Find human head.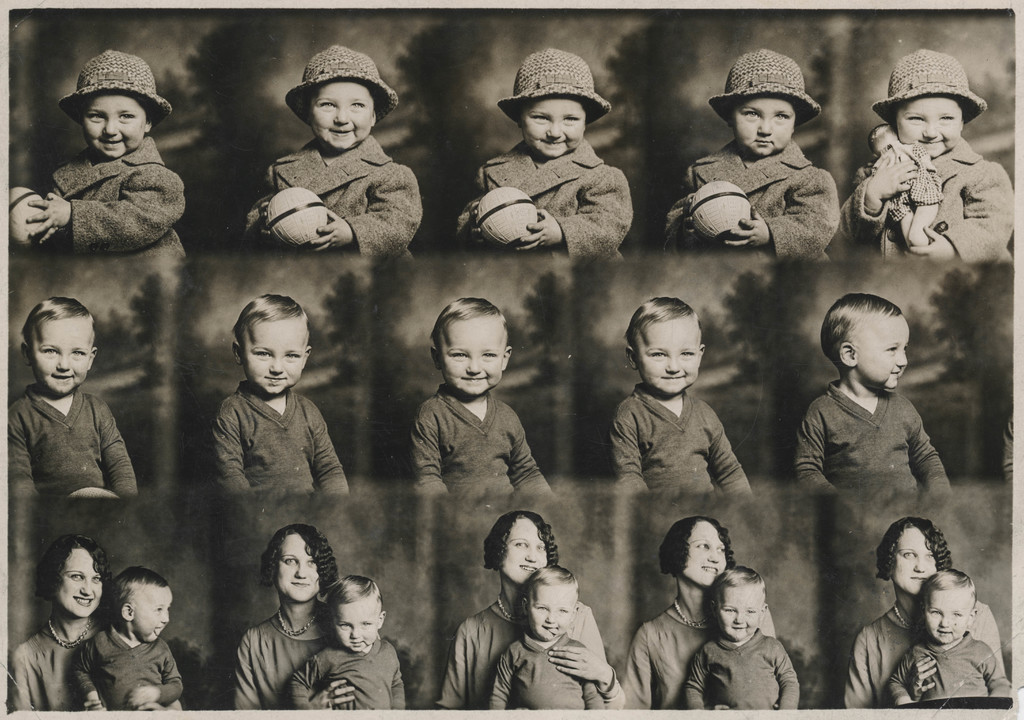
887:46:966:156.
